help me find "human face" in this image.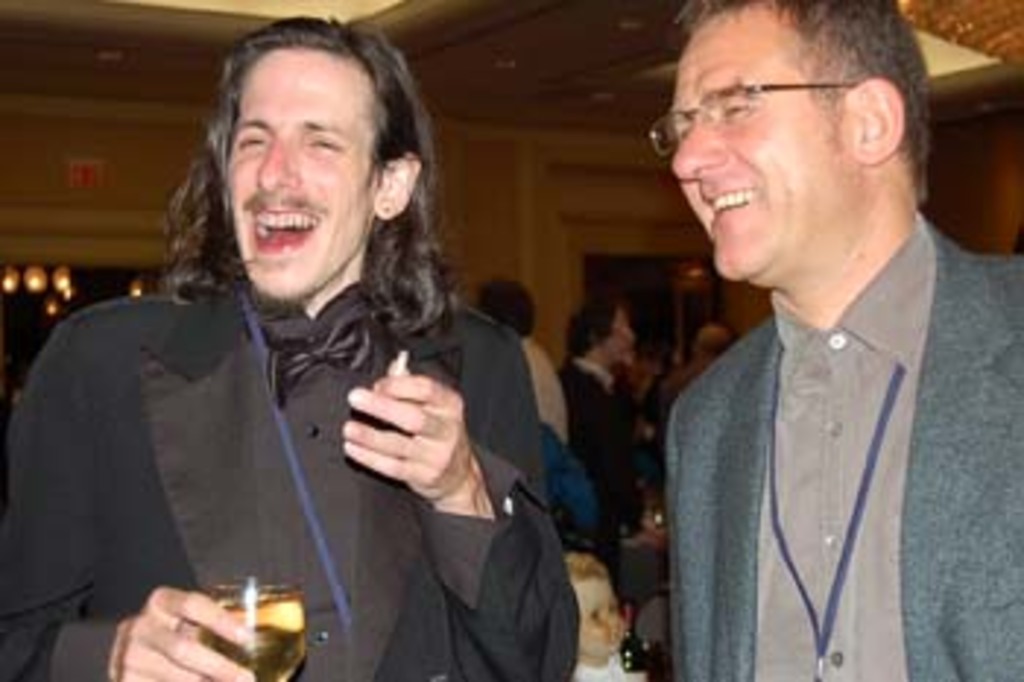
Found it: 667, 15, 843, 272.
